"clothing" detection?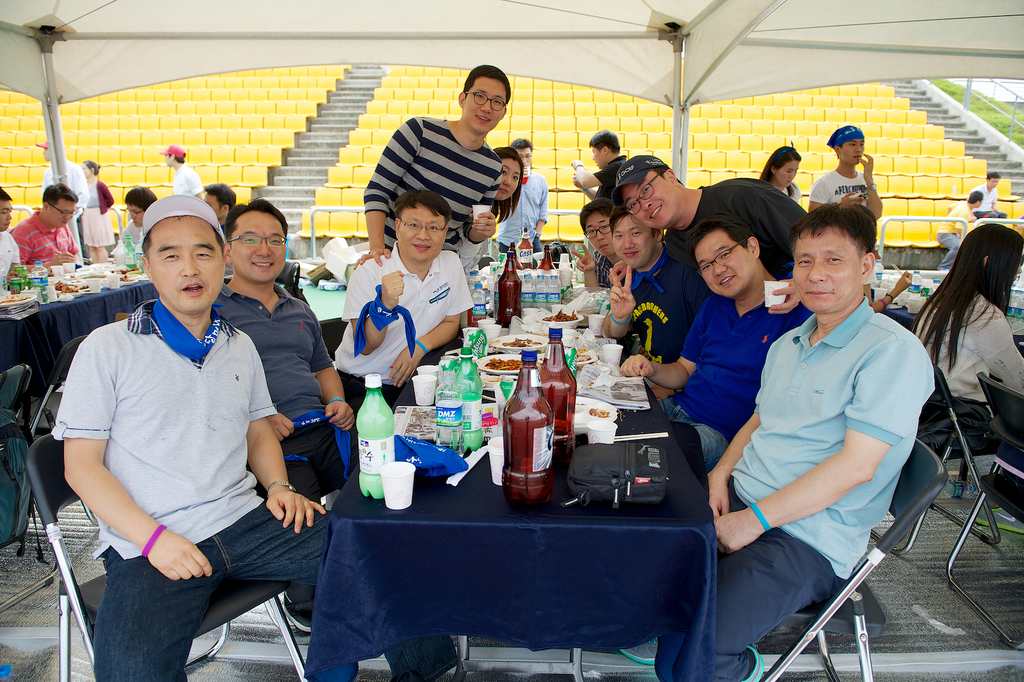
[216, 259, 338, 504]
